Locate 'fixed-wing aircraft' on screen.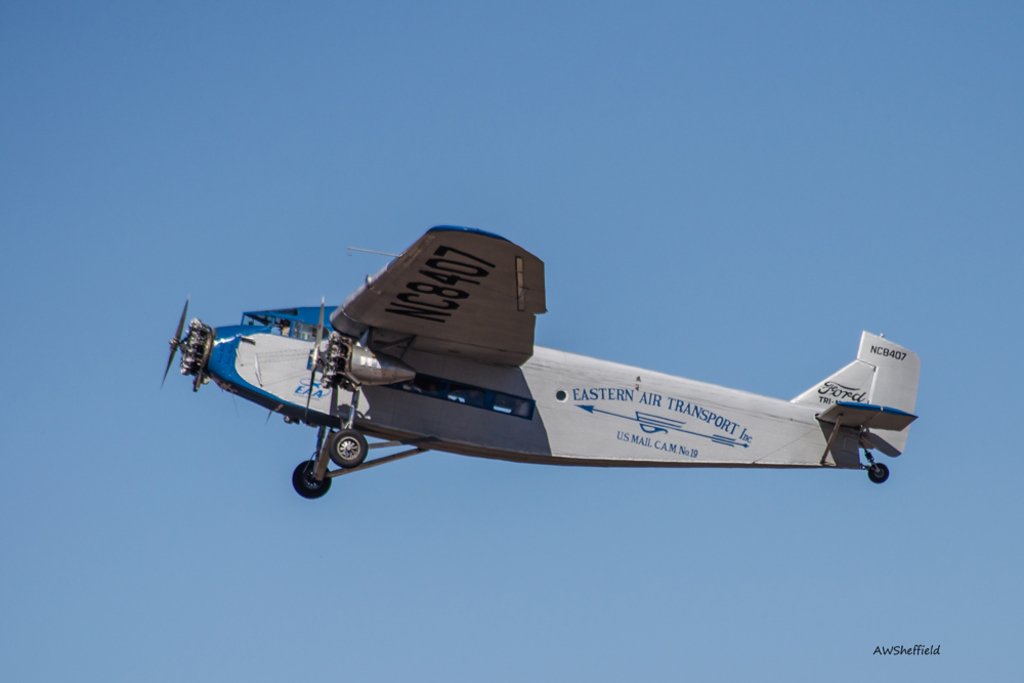
On screen at box=[168, 221, 922, 500].
